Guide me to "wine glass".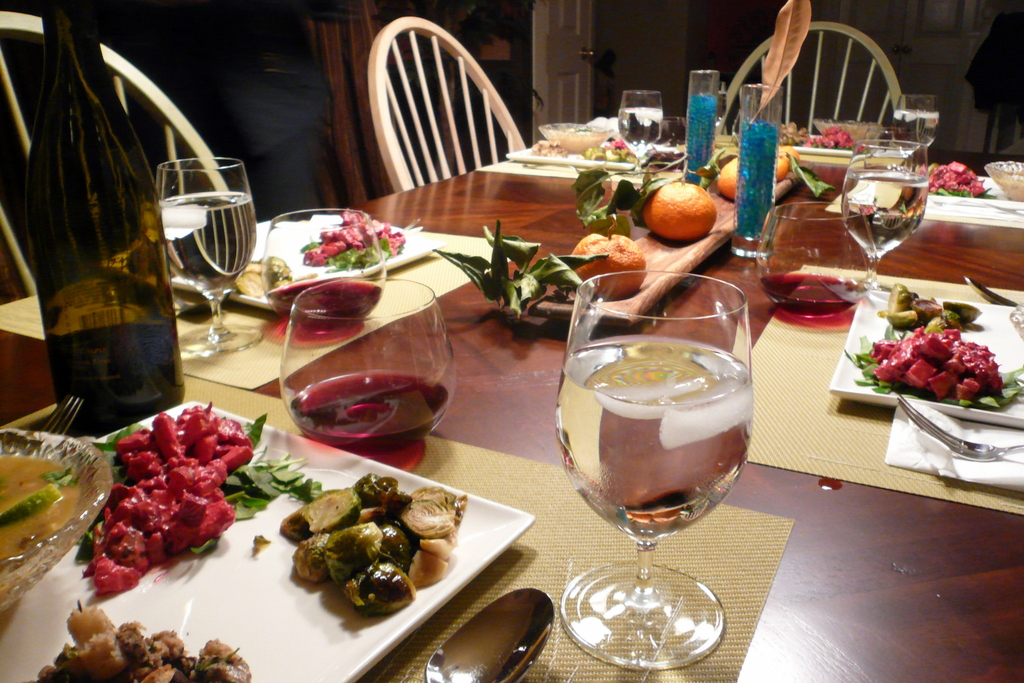
Guidance: 618, 91, 663, 171.
